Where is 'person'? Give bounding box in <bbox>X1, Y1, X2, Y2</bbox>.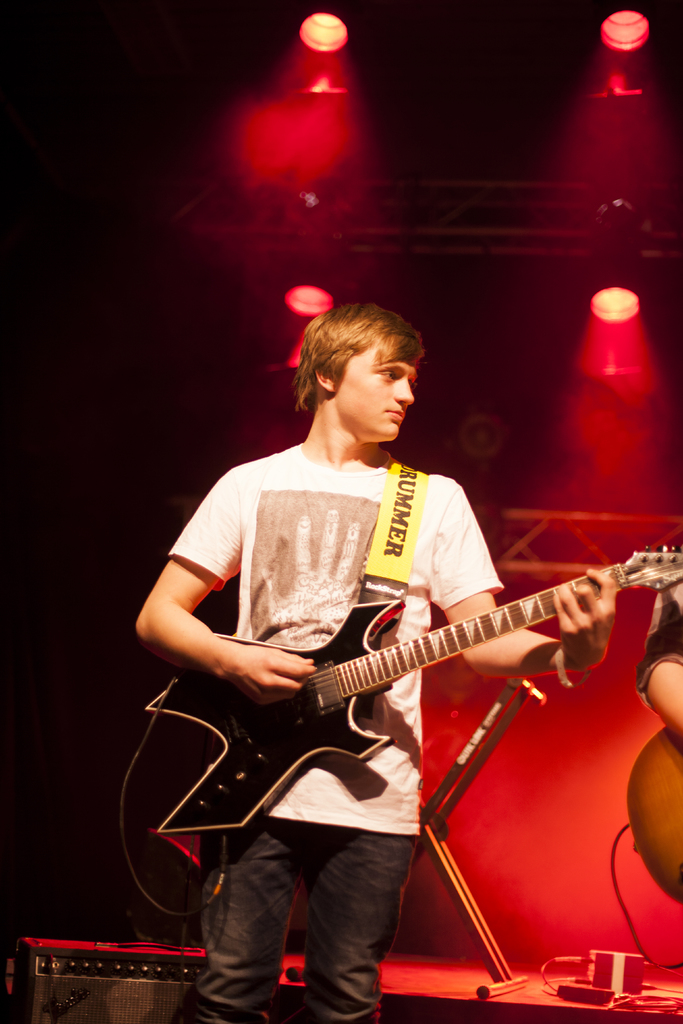
<bbox>138, 297, 611, 1023</bbox>.
